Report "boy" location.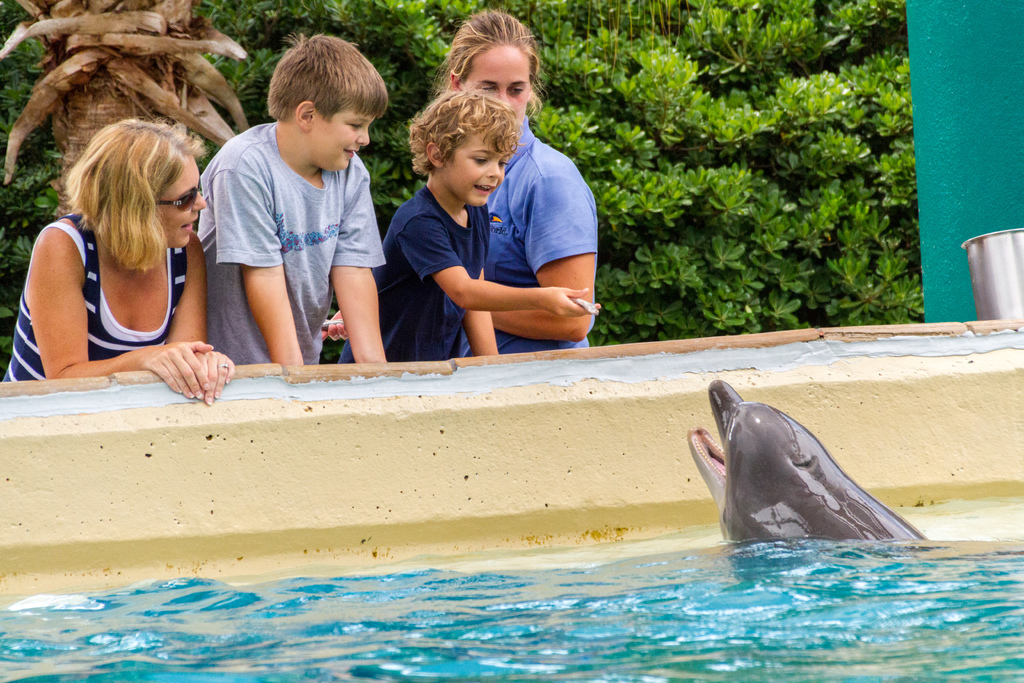
Report: select_region(166, 35, 395, 369).
